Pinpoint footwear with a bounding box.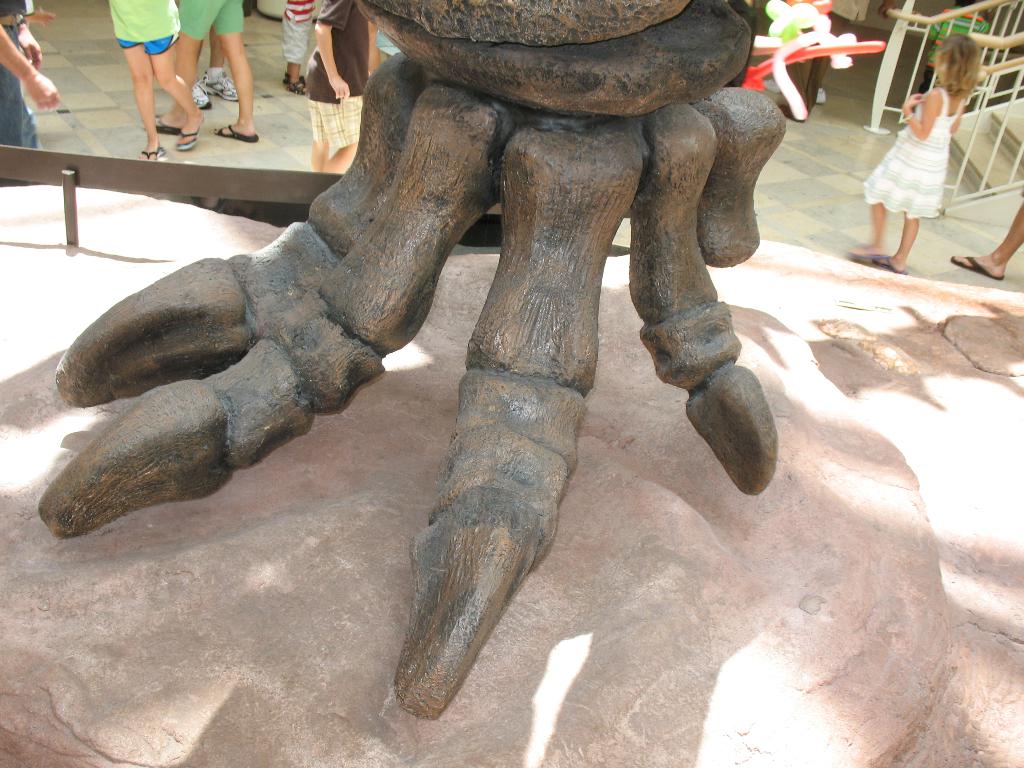
Rect(207, 70, 242, 104).
